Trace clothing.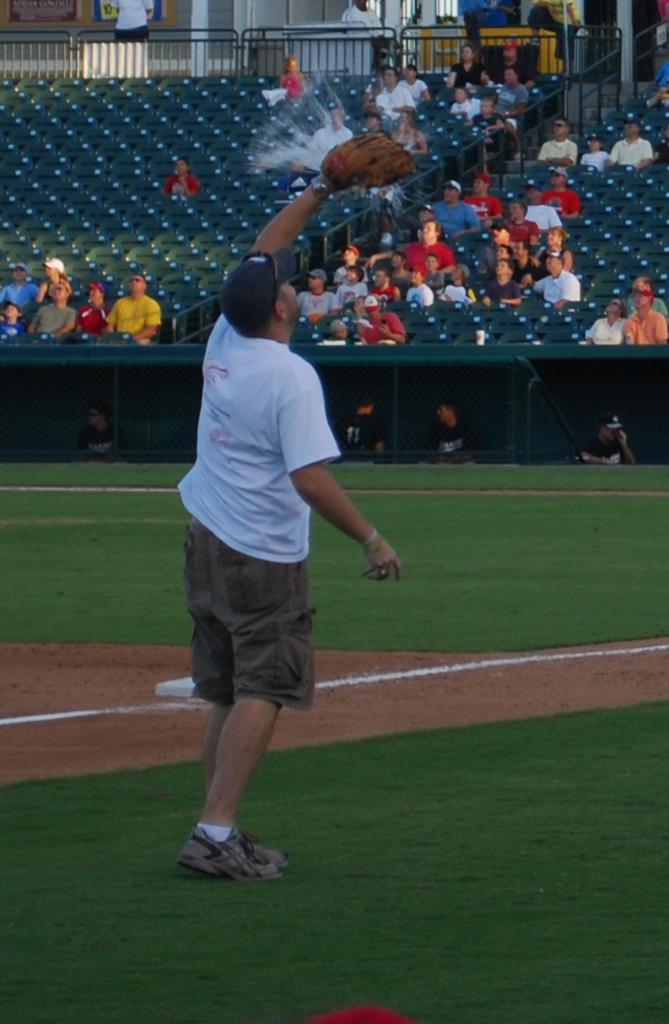
Traced to <box>604,132,656,172</box>.
